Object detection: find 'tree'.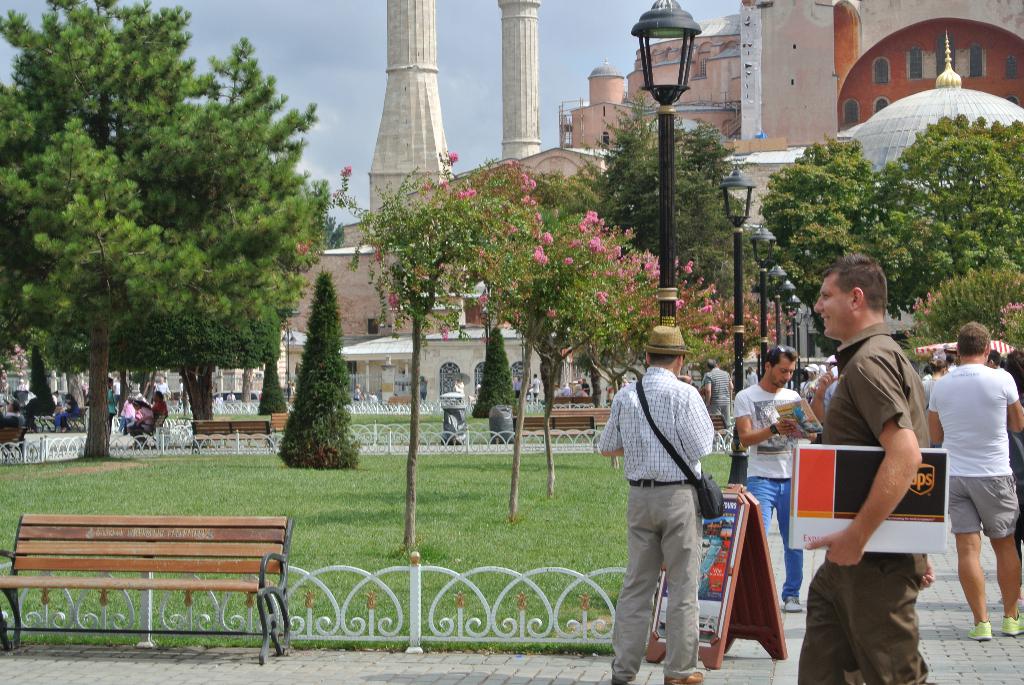
x1=468, y1=323, x2=524, y2=420.
